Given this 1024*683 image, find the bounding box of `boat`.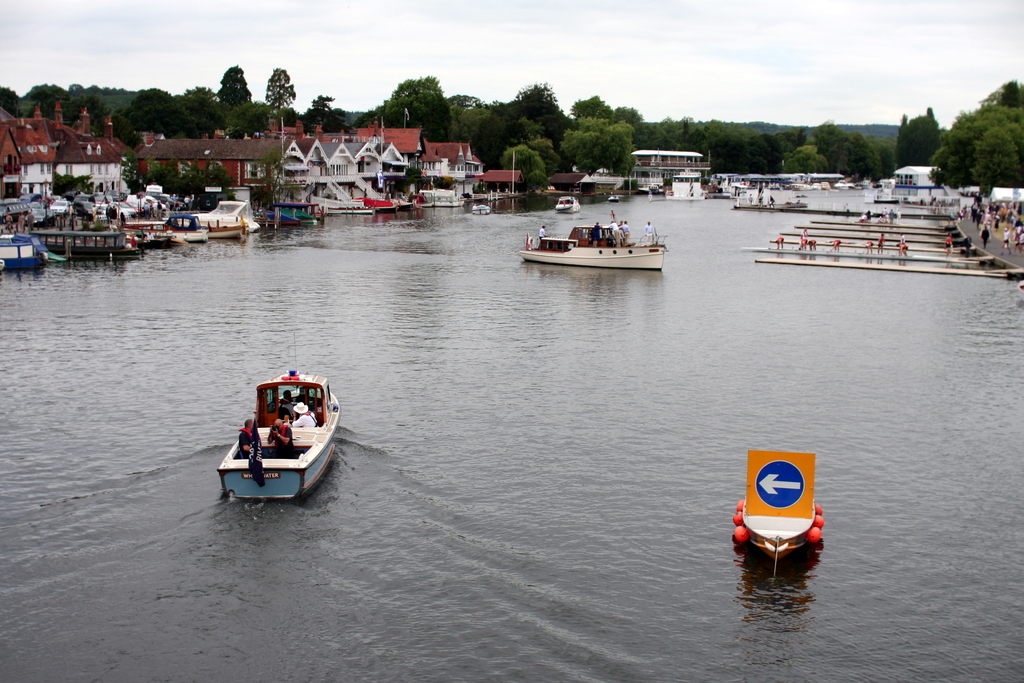
[left=519, top=224, right=666, bottom=280].
